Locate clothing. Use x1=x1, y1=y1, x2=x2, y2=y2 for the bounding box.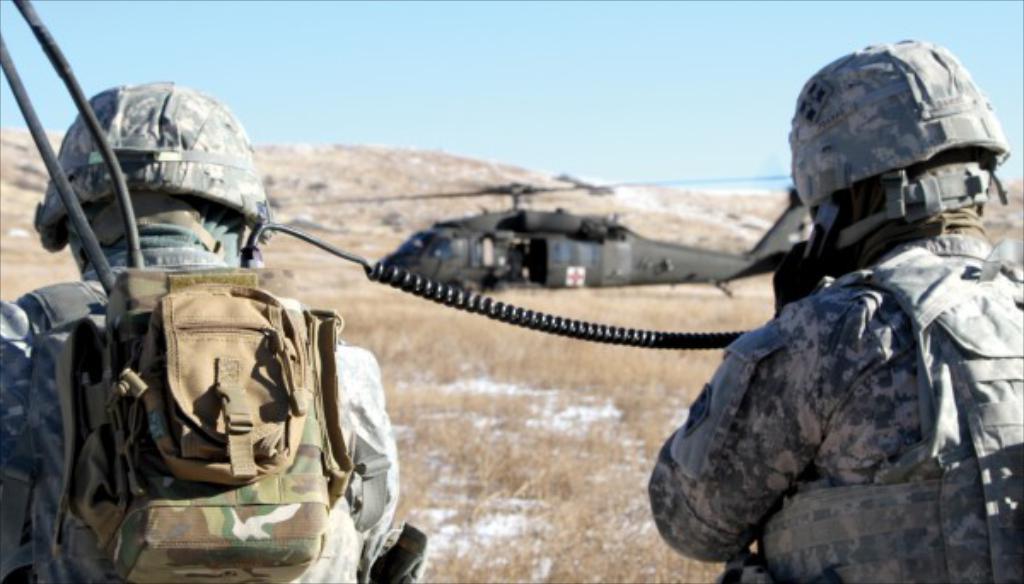
x1=640, y1=31, x2=1022, y2=582.
